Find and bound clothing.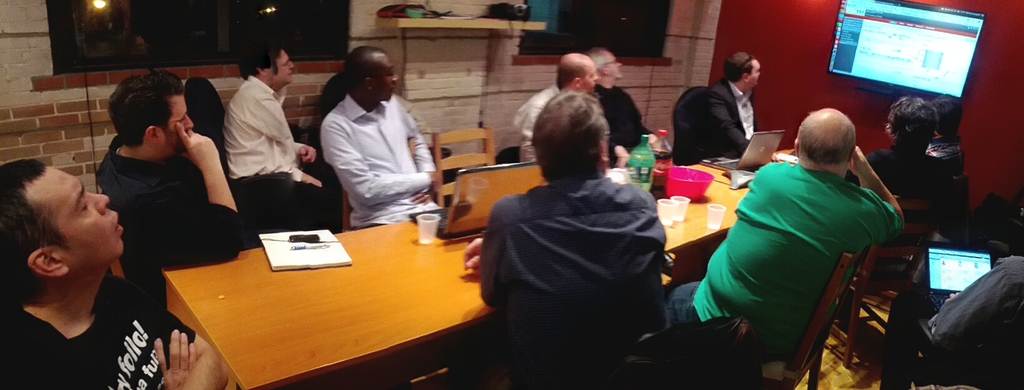
Bound: (317, 89, 448, 210).
